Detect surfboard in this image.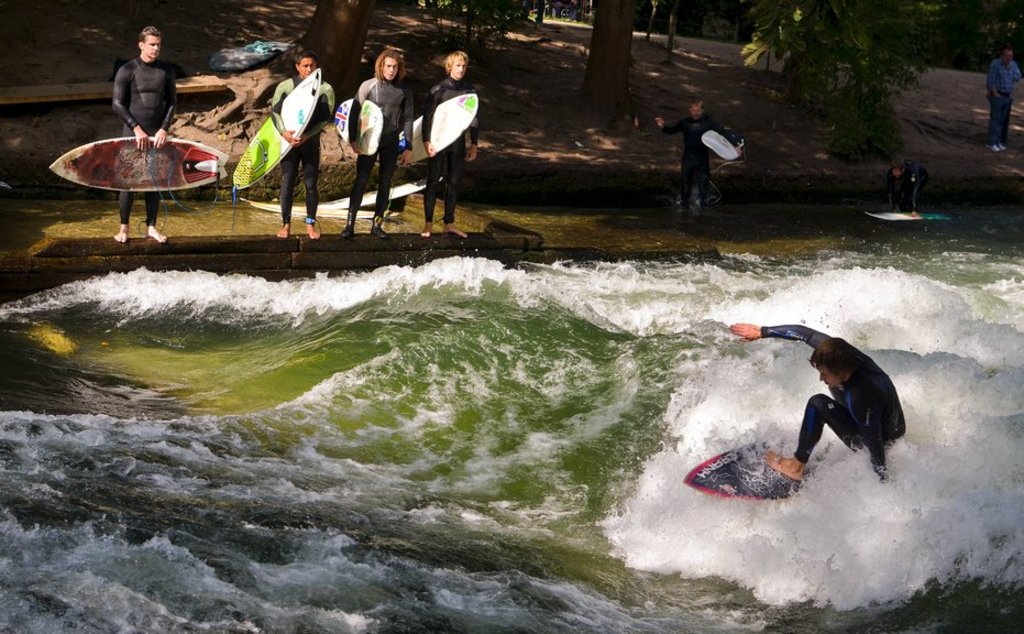
Detection: region(334, 97, 385, 158).
